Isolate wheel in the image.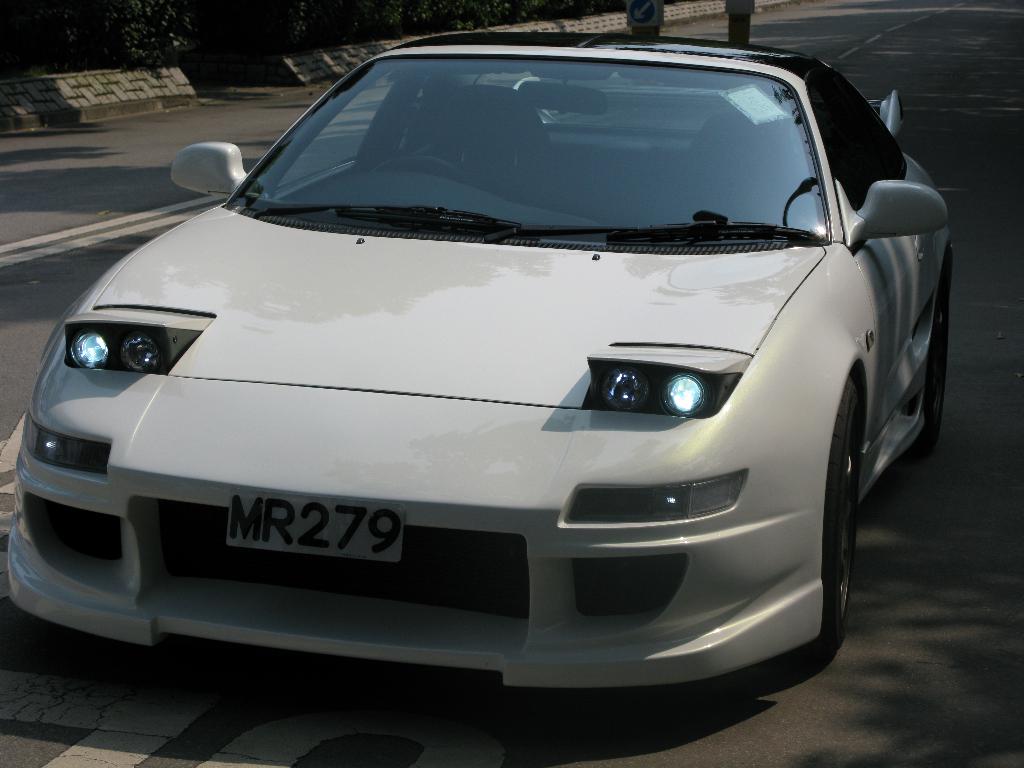
Isolated region: detection(925, 265, 946, 444).
